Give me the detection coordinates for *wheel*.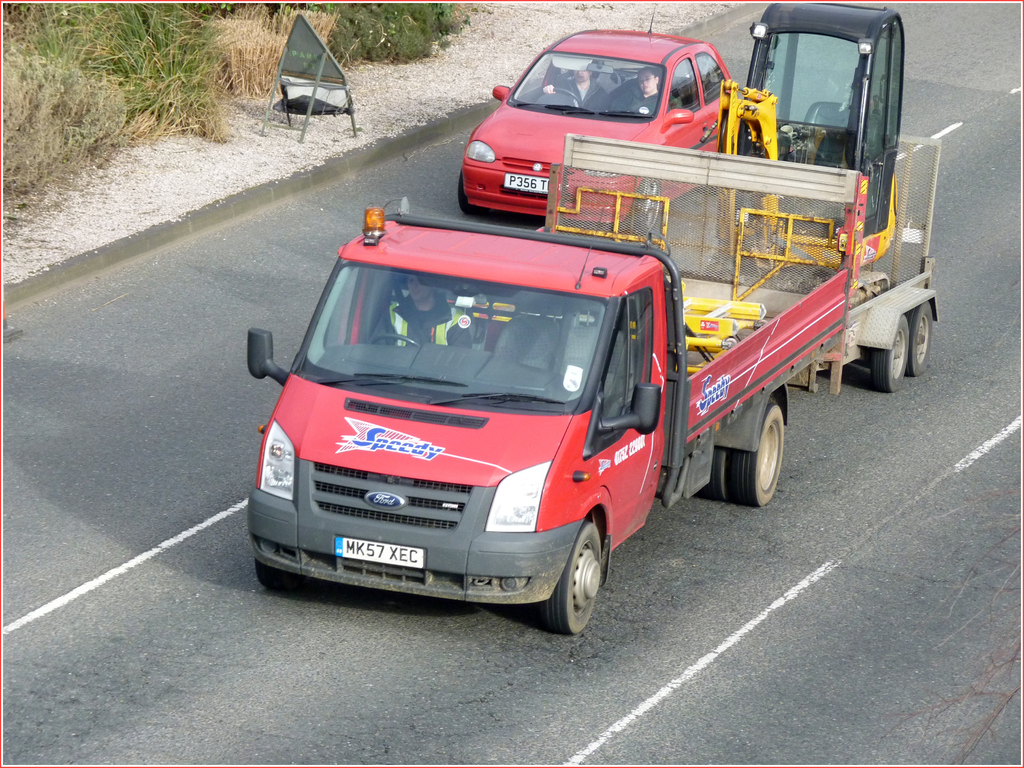
370,331,413,346.
